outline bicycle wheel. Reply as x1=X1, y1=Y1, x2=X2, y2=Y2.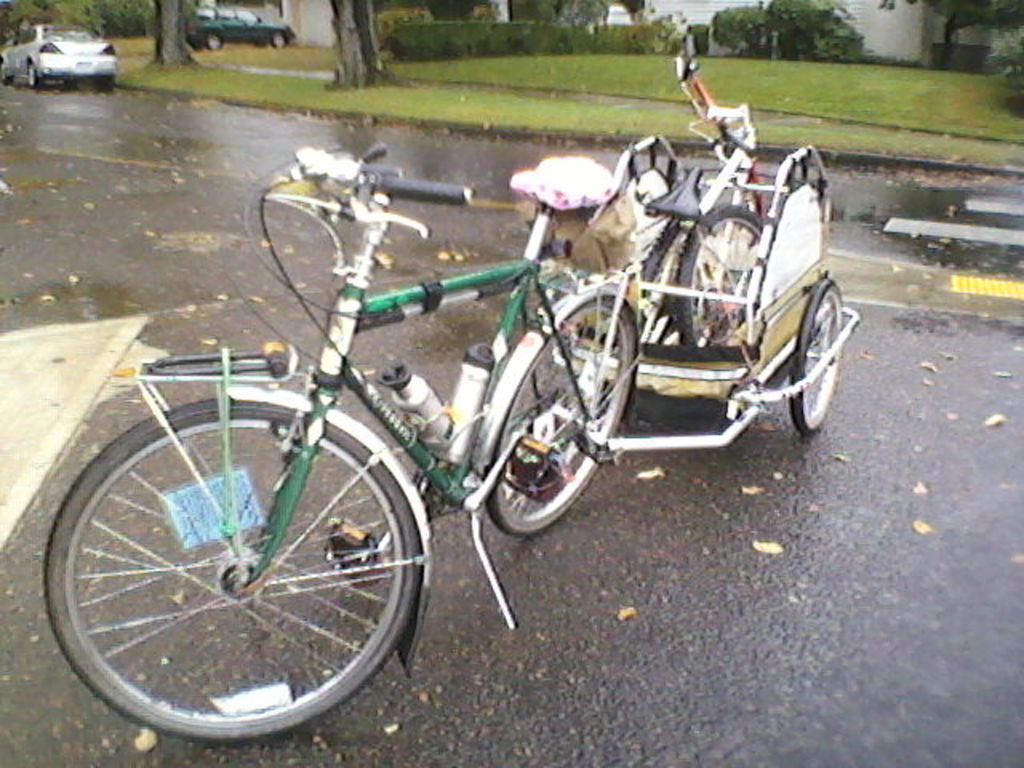
x1=480, y1=293, x2=630, y2=541.
